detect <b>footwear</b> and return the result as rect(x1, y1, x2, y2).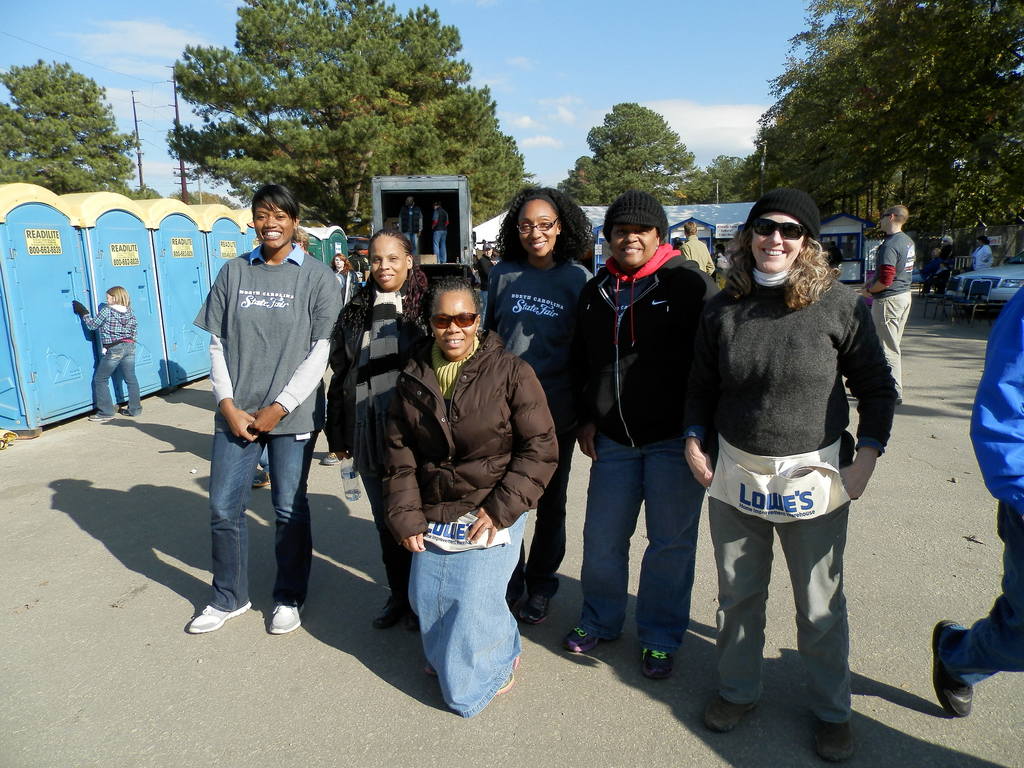
rect(643, 651, 677, 685).
